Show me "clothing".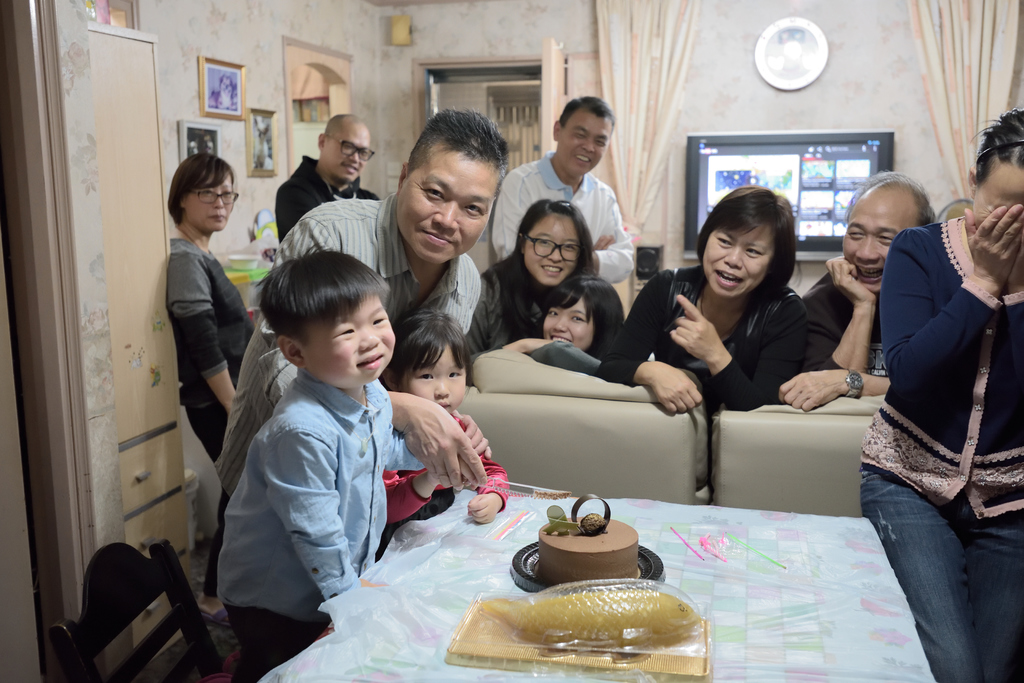
"clothing" is here: l=458, t=248, r=535, b=362.
